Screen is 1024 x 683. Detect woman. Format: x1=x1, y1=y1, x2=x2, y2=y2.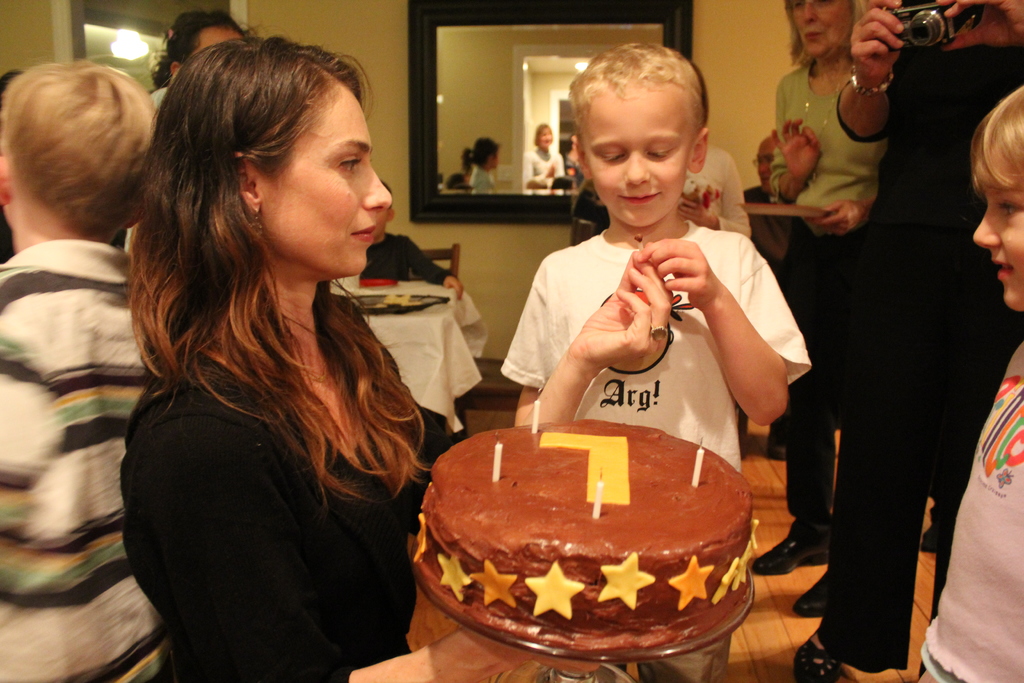
x1=99, y1=24, x2=472, y2=682.
